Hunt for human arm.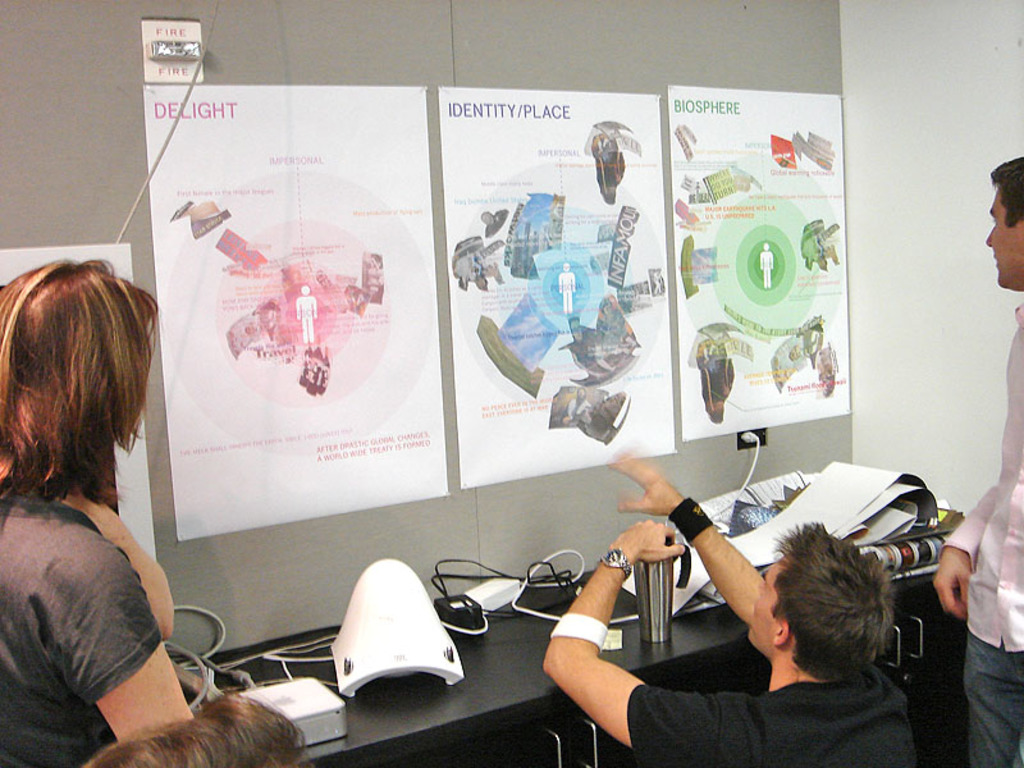
Hunted down at (602,448,763,632).
